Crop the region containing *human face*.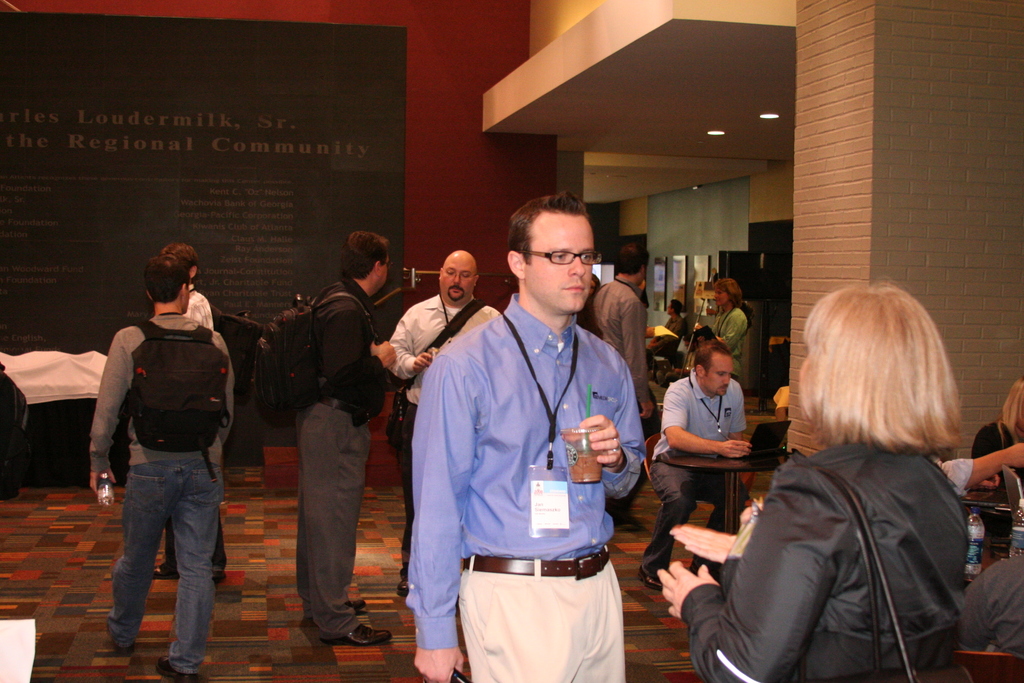
Crop region: l=715, t=290, r=728, b=309.
